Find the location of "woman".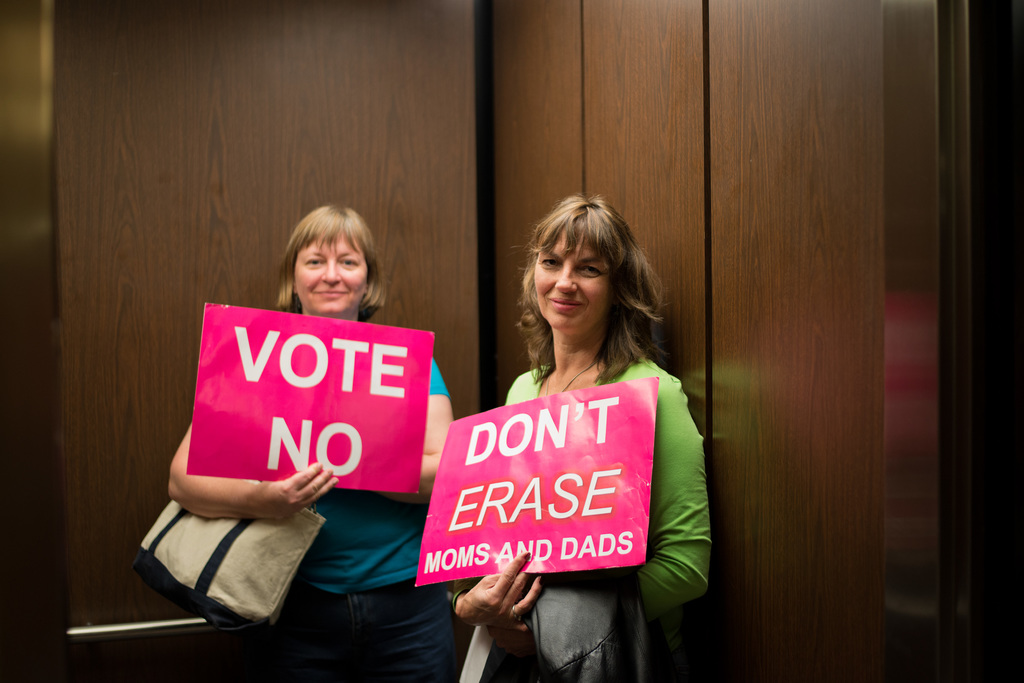
Location: locate(419, 191, 711, 682).
